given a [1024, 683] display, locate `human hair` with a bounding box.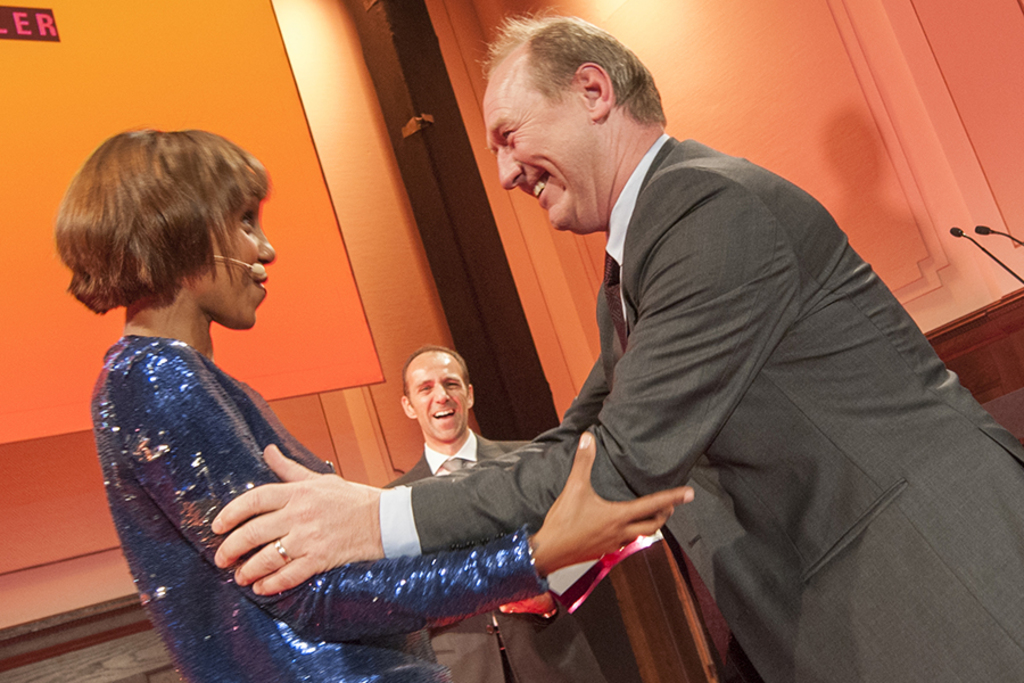
Located: <region>477, 5, 667, 125</region>.
